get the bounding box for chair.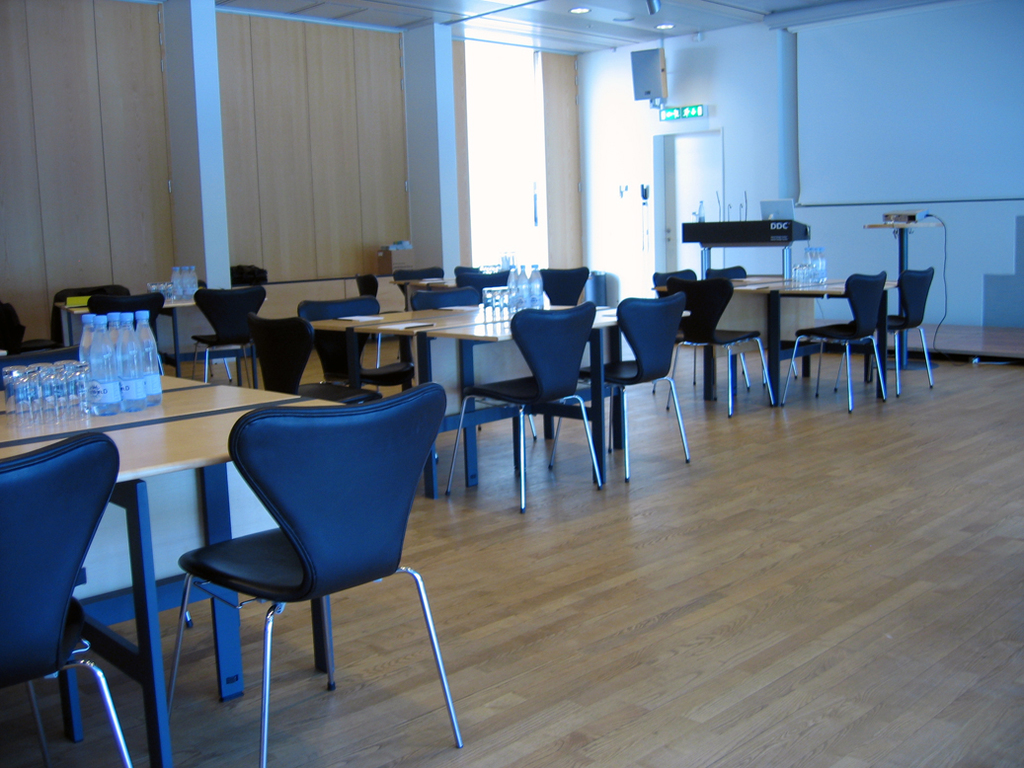
<bbox>152, 384, 455, 739</bbox>.
